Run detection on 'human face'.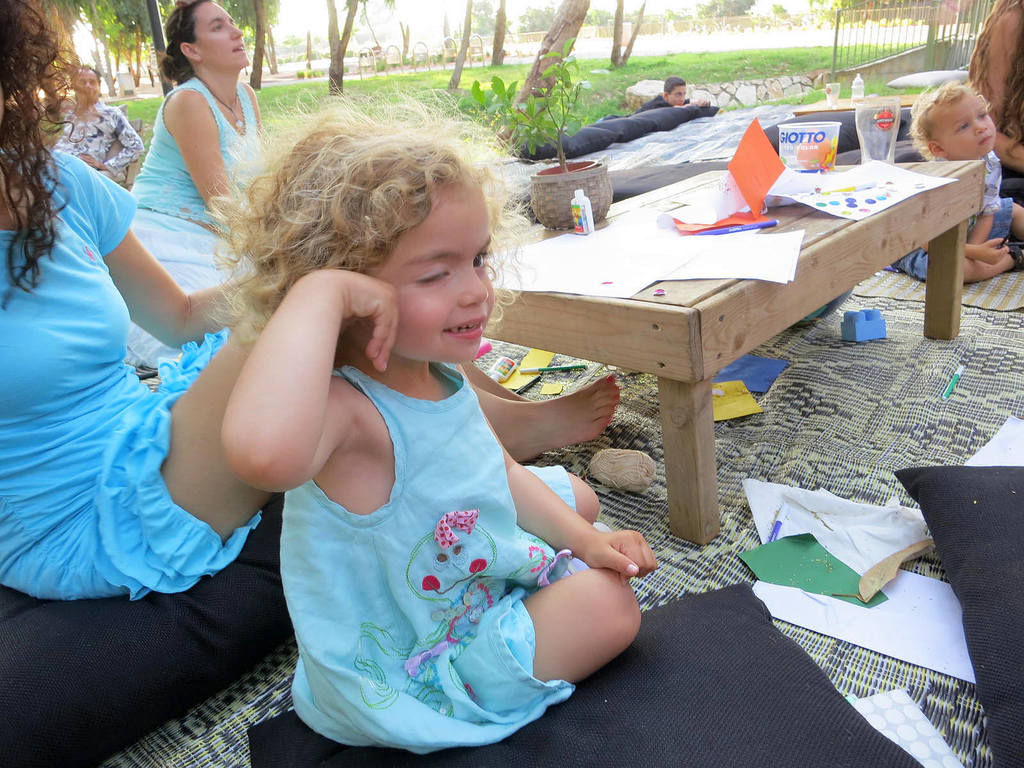
Result: {"left": 932, "top": 87, "right": 996, "bottom": 155}.
